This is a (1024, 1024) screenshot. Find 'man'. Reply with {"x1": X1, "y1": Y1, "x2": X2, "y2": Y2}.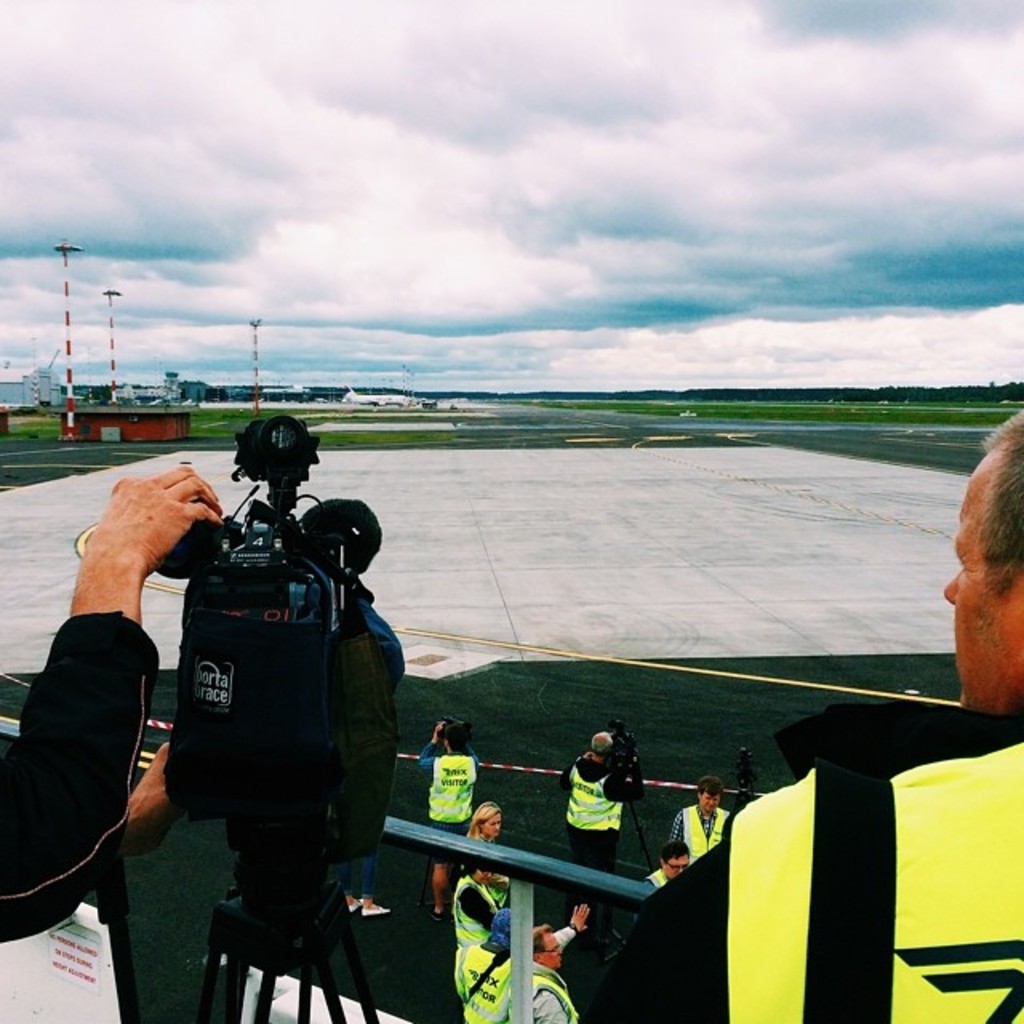
{"x1": 418, "y1": 725, "x2": 478, "y2": 918}.
